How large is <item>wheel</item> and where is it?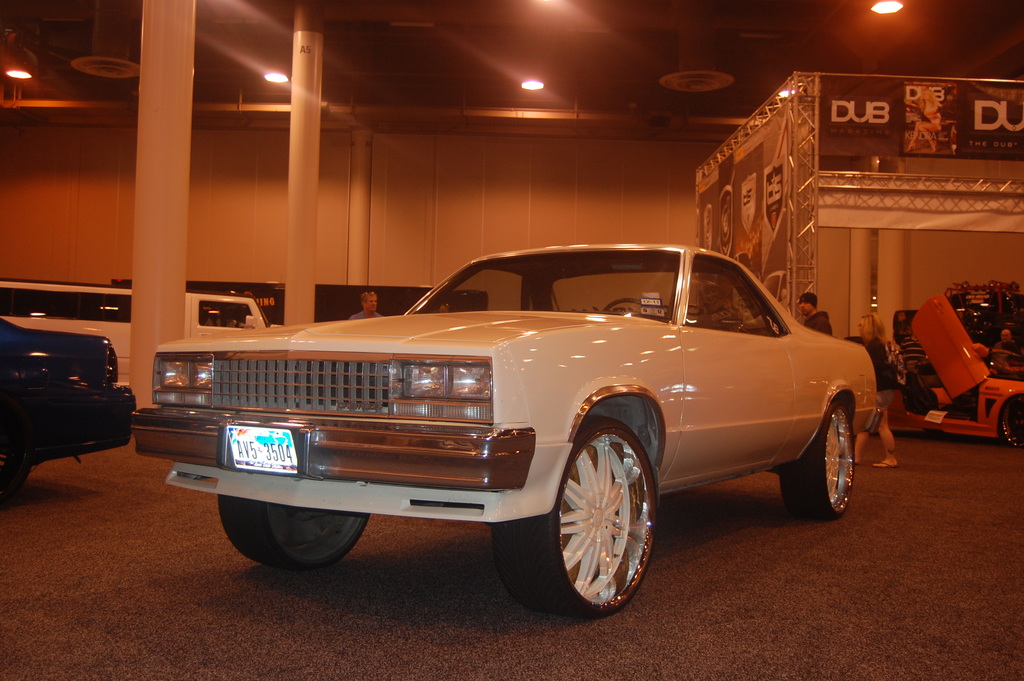
Bounding box: 216 498 372 561.
